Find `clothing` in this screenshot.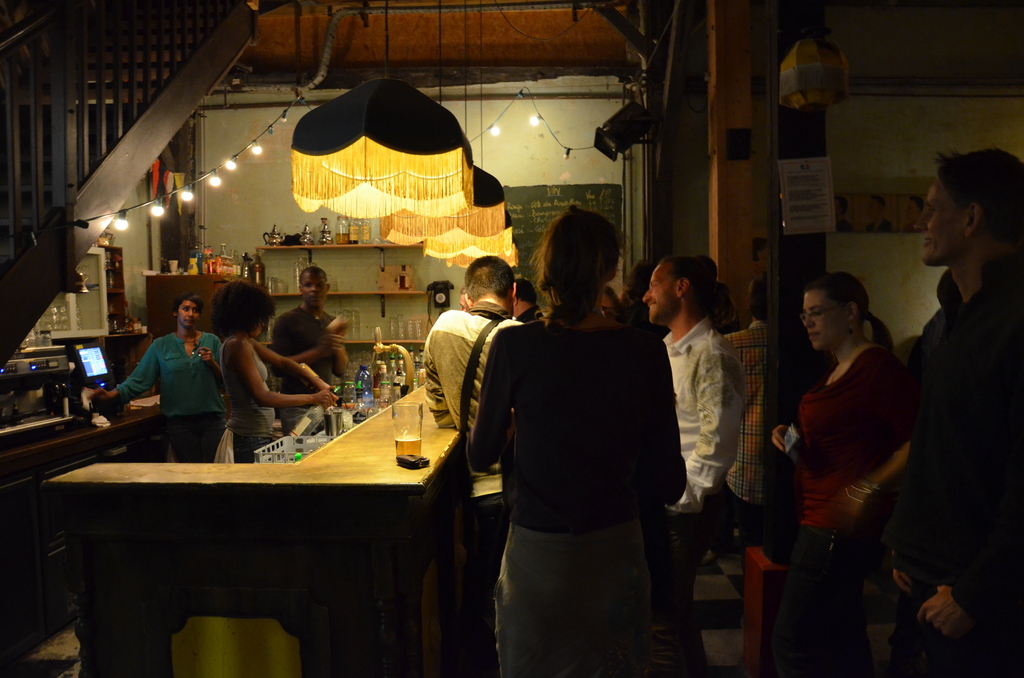
The bounding box for `clothing` is crop(903, 252, 1023, 677).
